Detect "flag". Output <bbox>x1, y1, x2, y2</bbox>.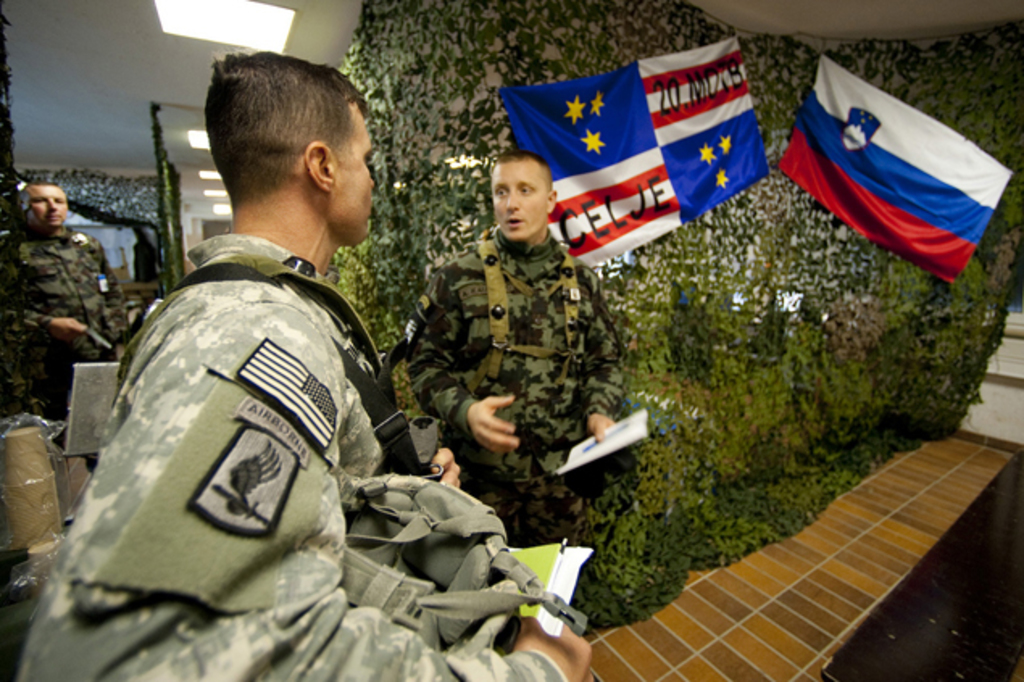
<bbox>508, 34, 763, 261</bbox>.
